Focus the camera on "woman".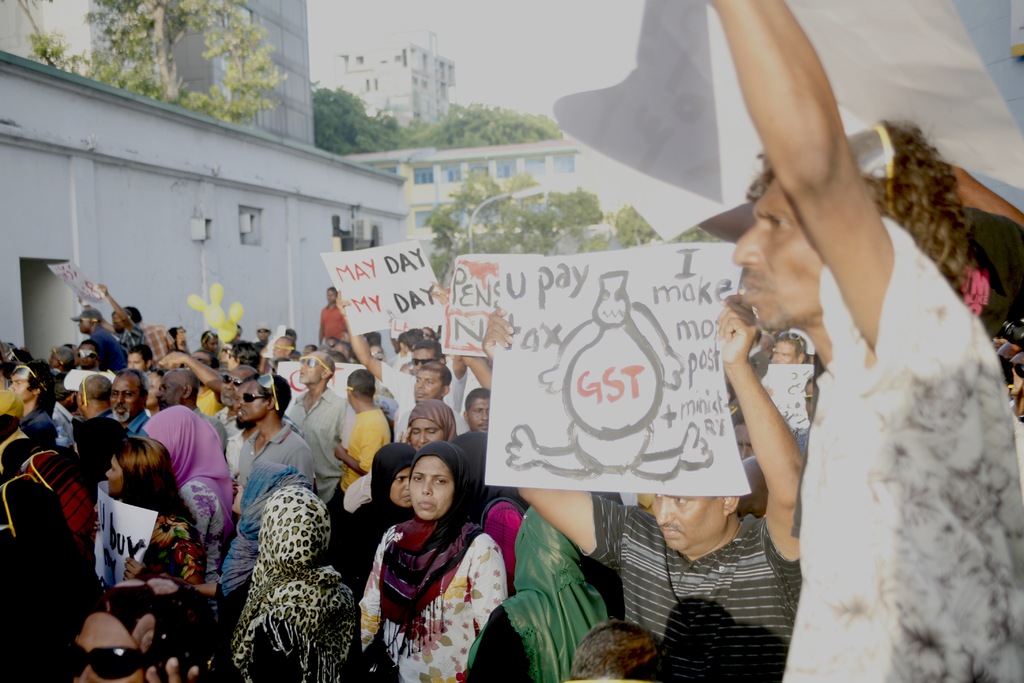
Focus region: 356/424/524/680.
